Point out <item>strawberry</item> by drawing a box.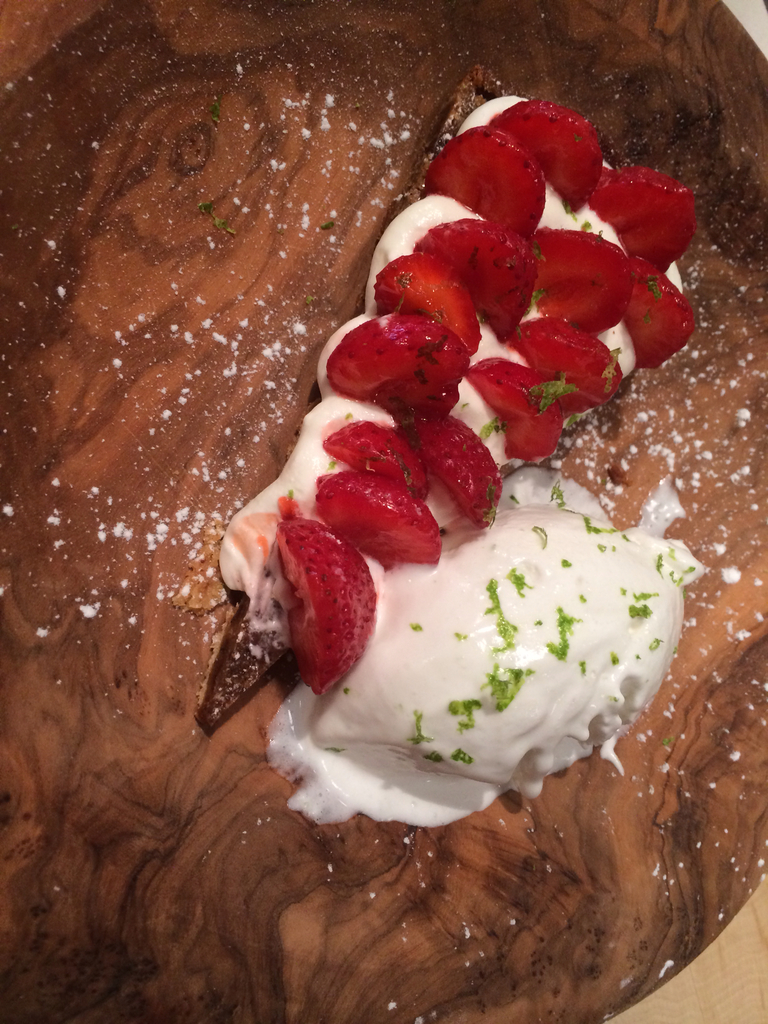
detection(322, 413, 425, 501).
